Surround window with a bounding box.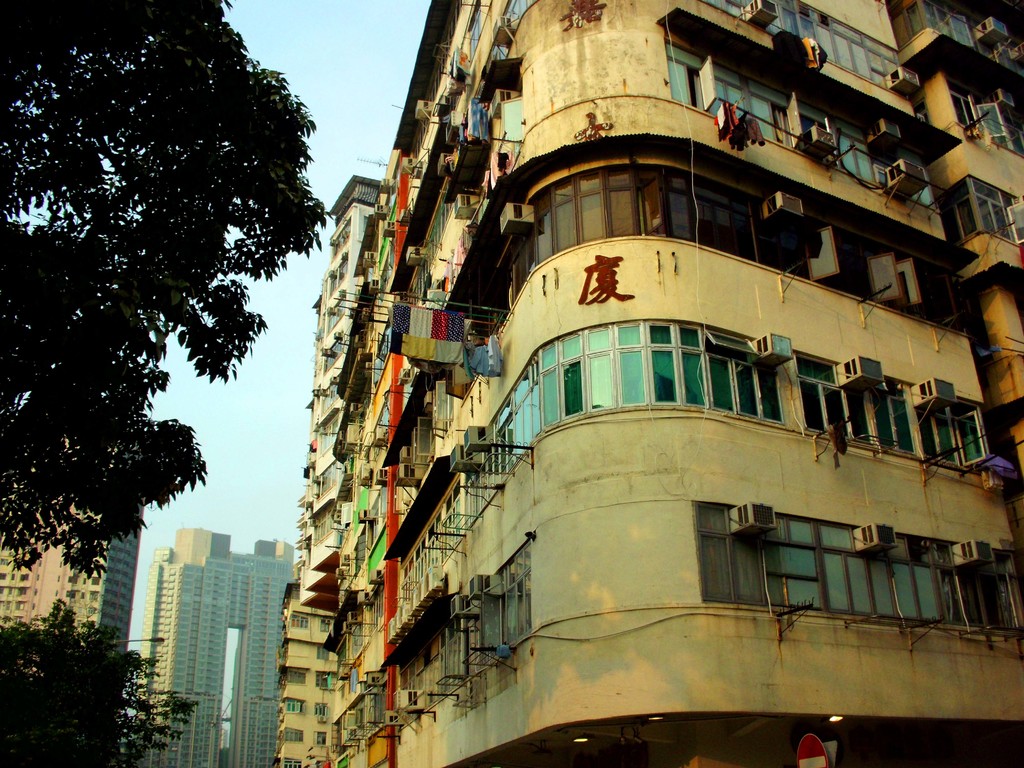
Rect(0, 602, 5, 610).
